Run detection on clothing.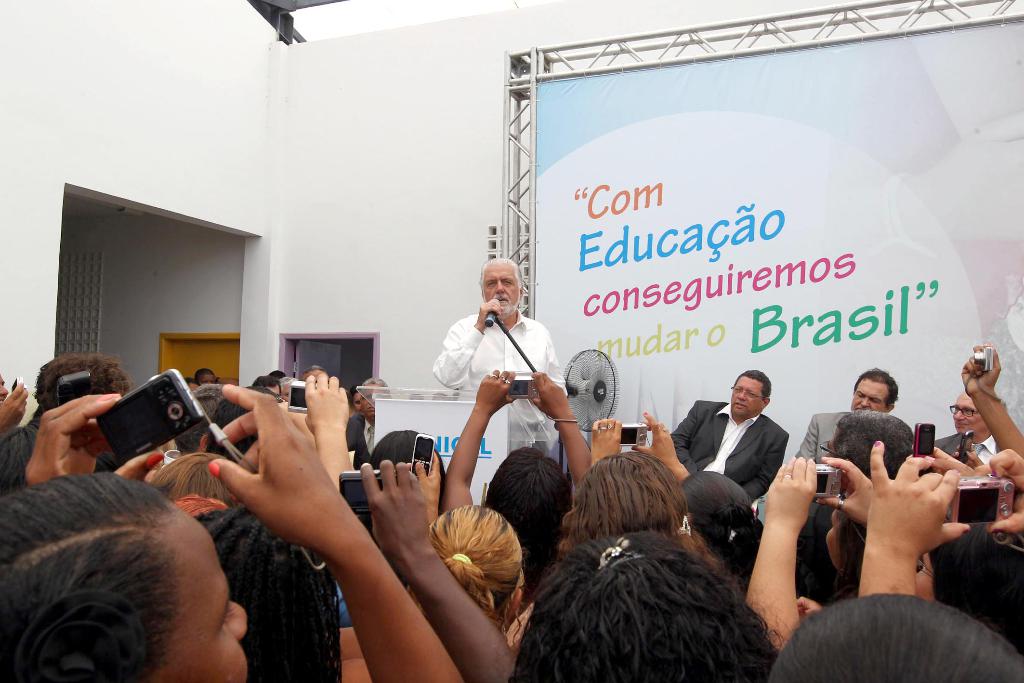
Result: pyautogui.locateOnScreen(432, 308, 564, 448).
